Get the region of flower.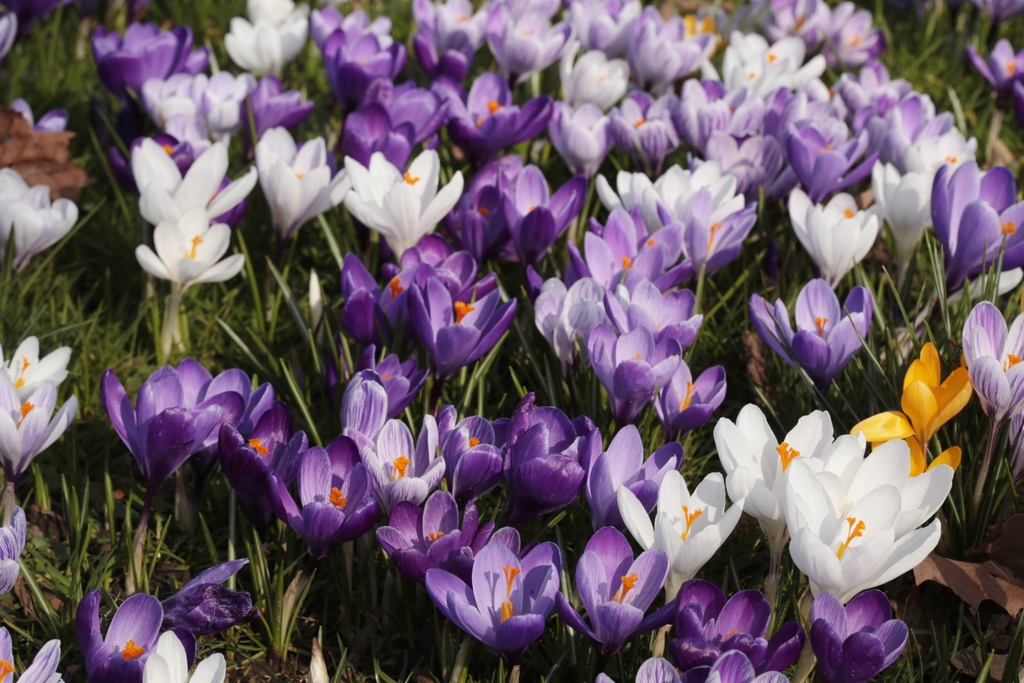
771:3:881:68.
